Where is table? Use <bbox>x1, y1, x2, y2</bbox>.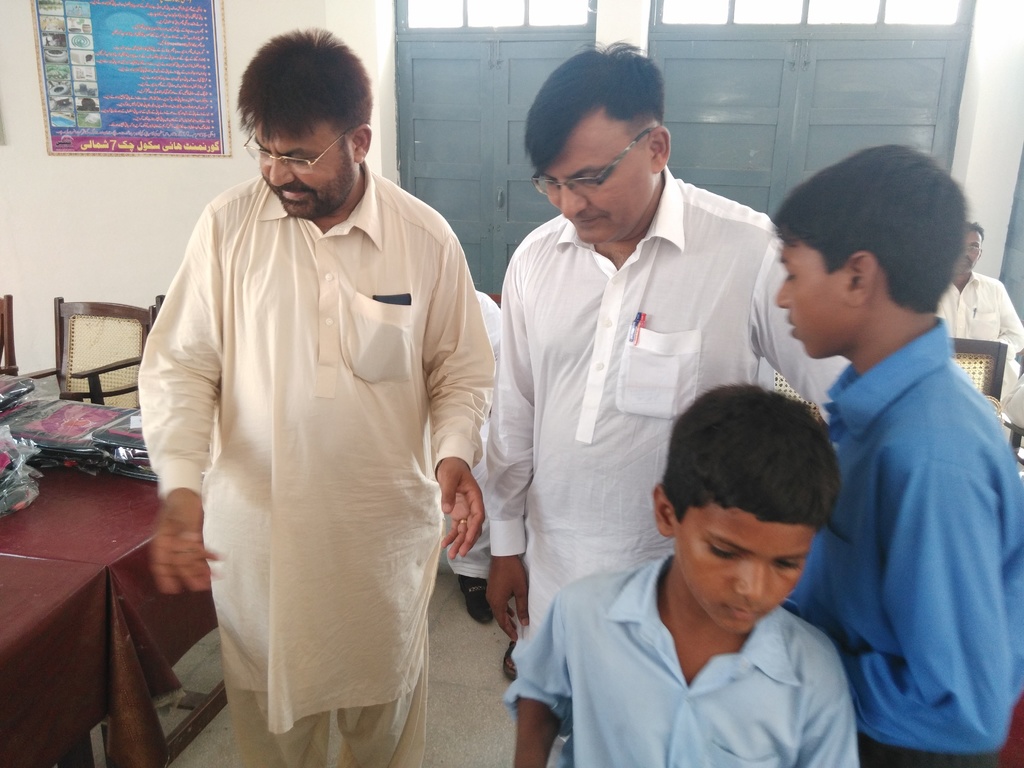
<bbox>2, 399, 231, 767</bbox>.
